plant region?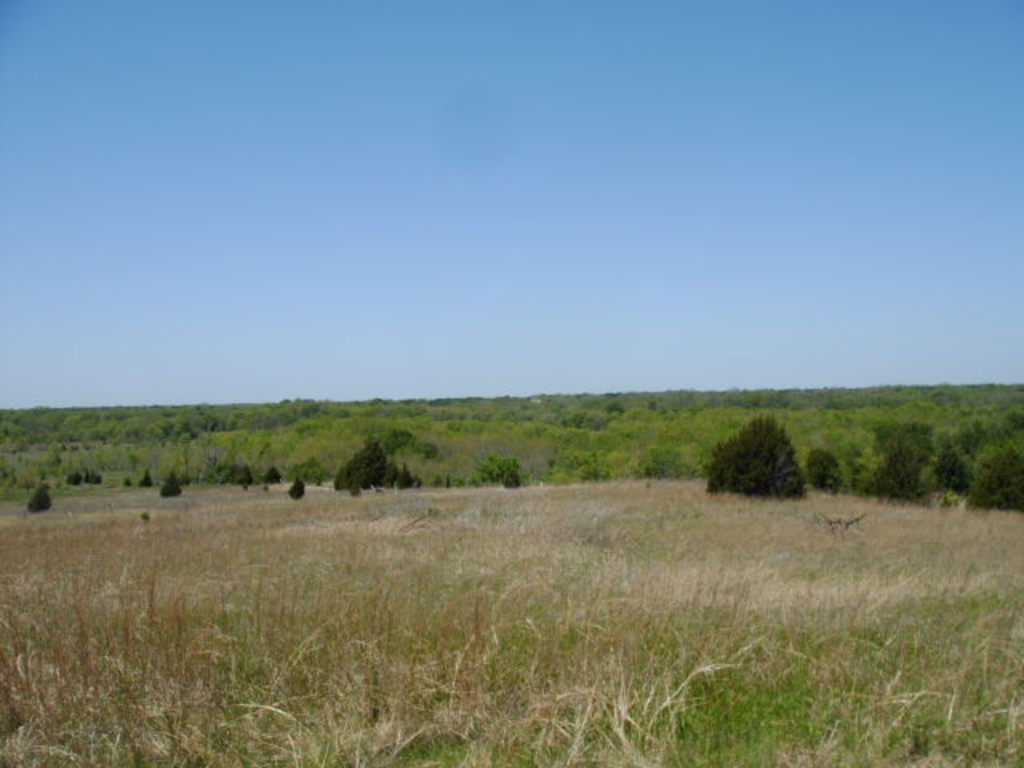
256 461 278 483
